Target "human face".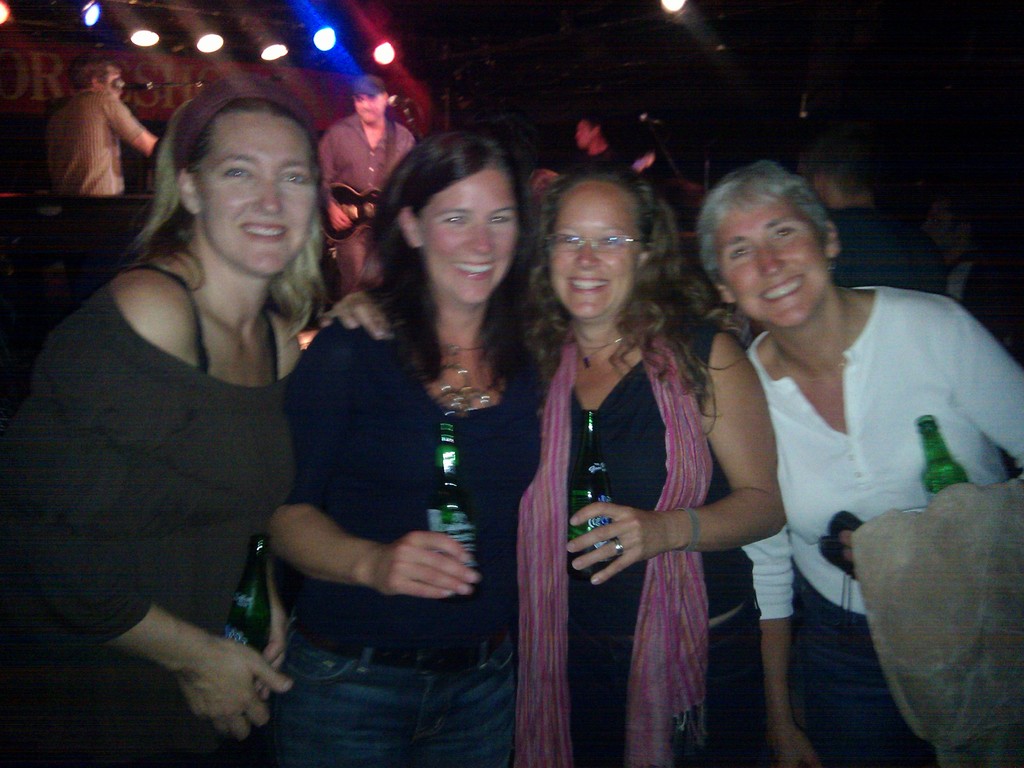
Target region: [x1=718, y1=196, x2=831, y2=331].
